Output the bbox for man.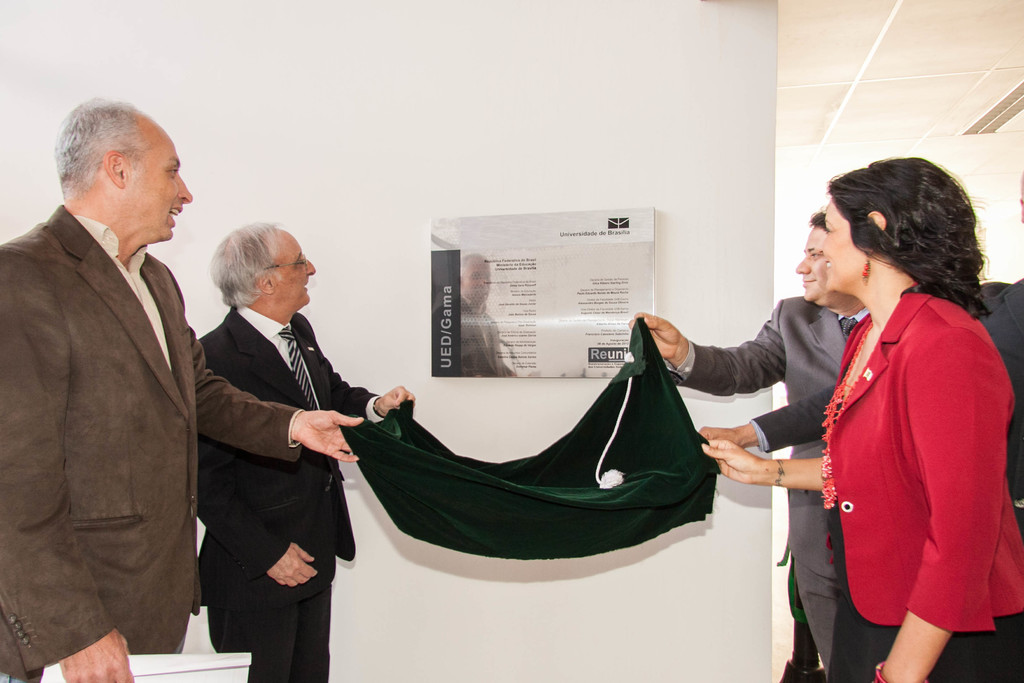
[x1=0, y1=97, x2=364, y2=682].
